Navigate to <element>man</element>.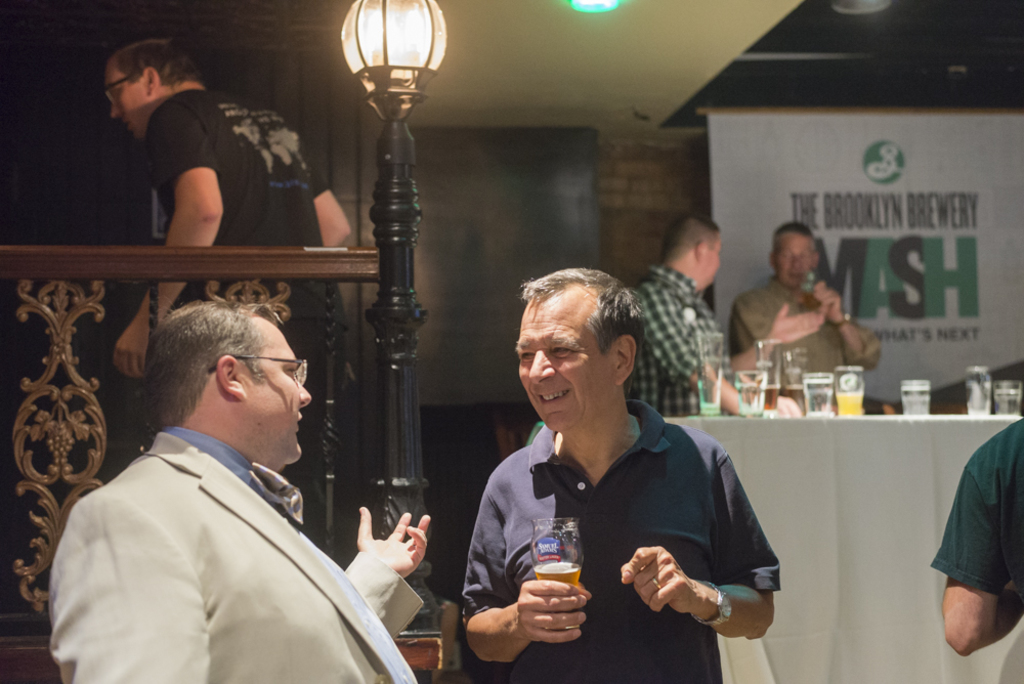
Navigation target: [left=721, top=230, right=877, bottom=410].
